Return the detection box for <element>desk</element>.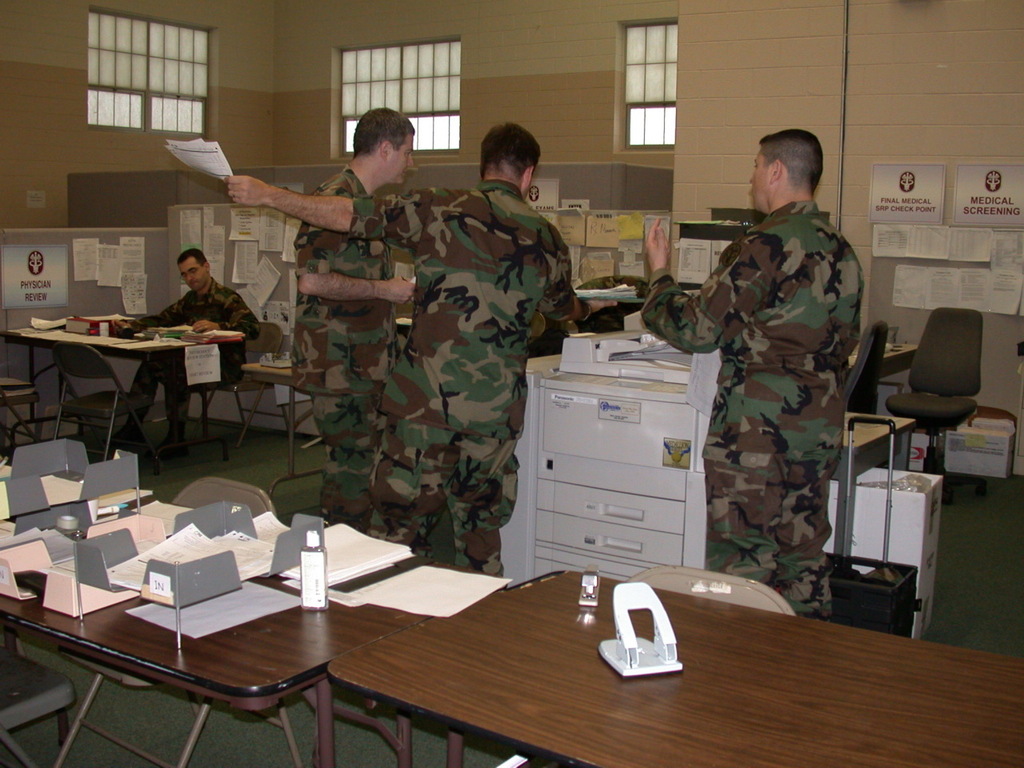
(left=0, top=314, right=246, bottom=476).
